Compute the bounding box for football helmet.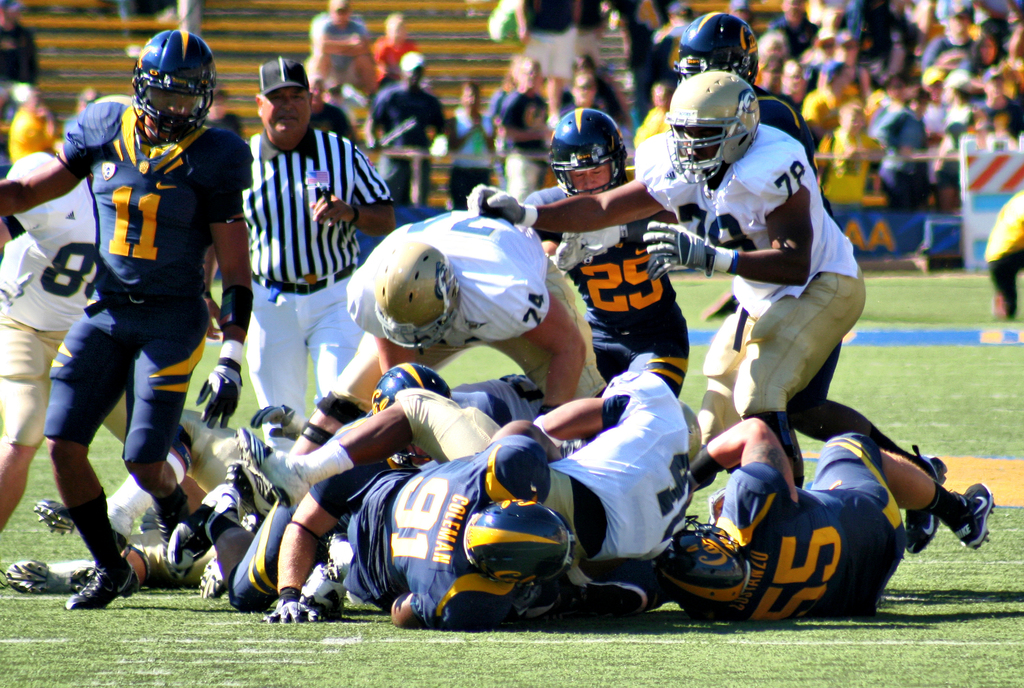
l=371, t=240, r=461, b=350.
